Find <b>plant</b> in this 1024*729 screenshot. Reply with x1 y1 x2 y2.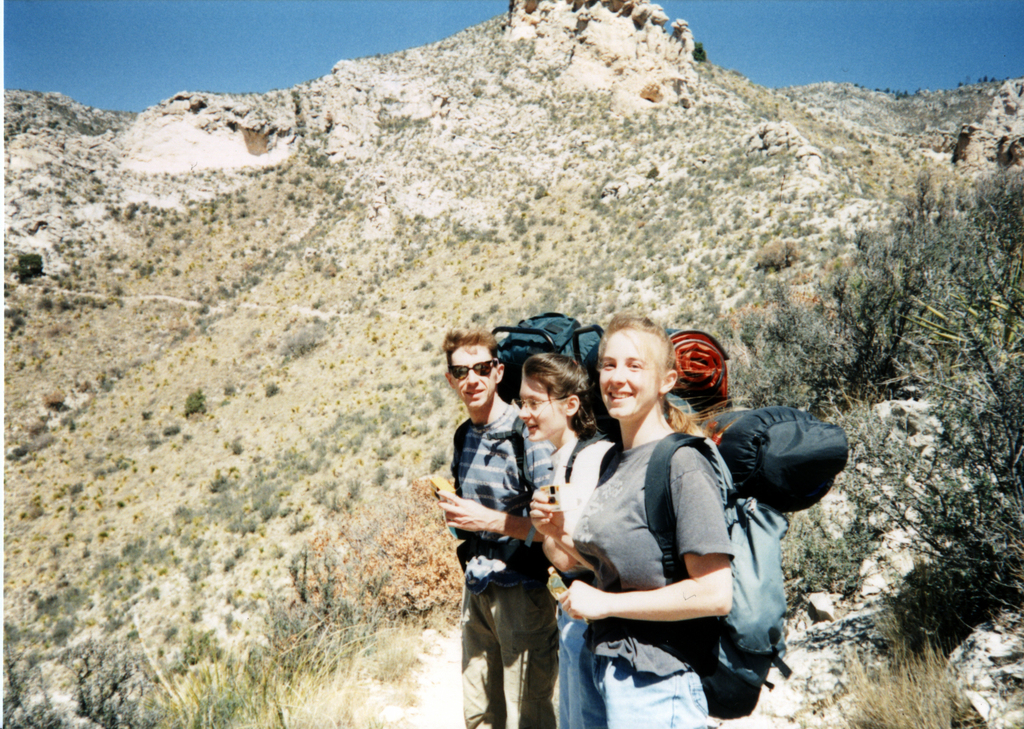
238 197 247 199.
